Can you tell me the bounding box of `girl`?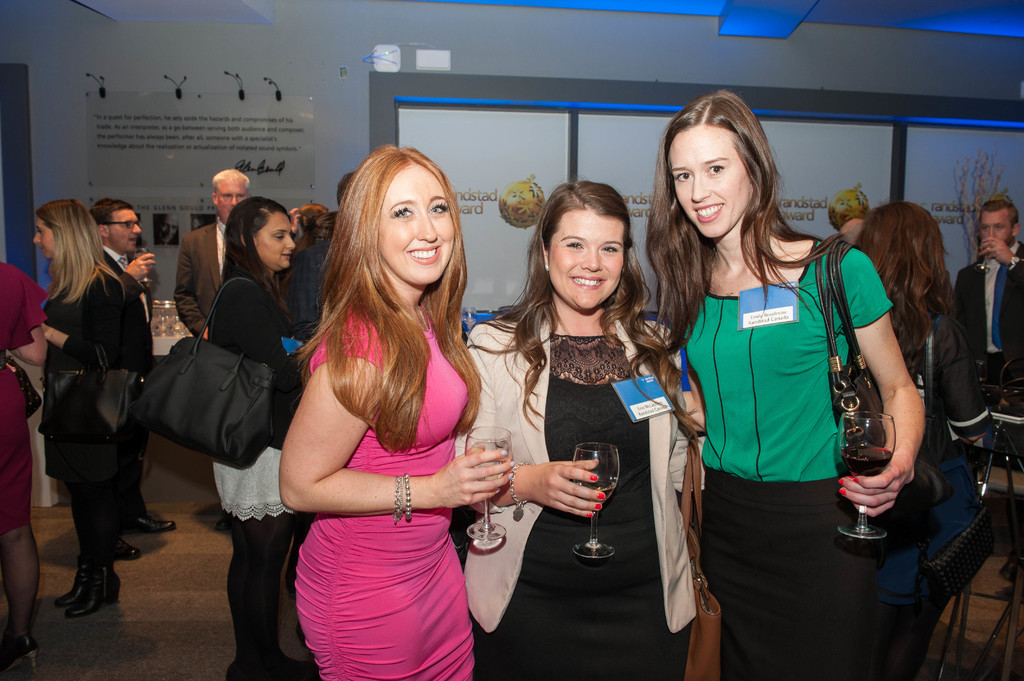
l=638, t=81, r=935, b=680.
